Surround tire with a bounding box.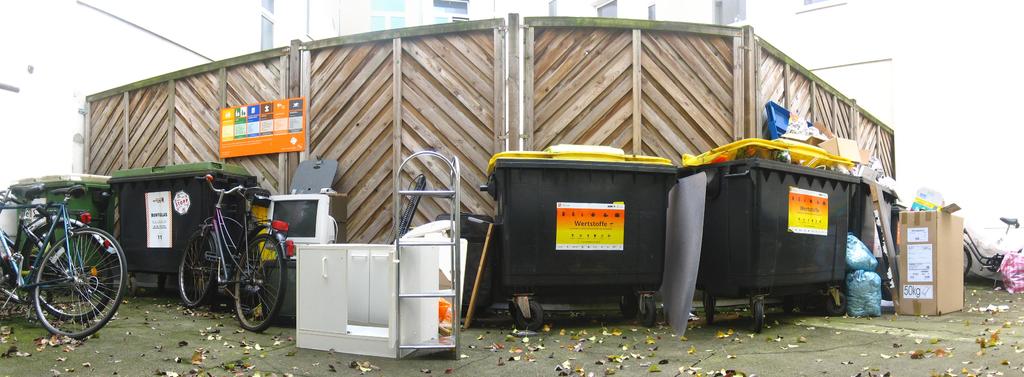
[x1=513, y1=307, x2=541, y2=330].
